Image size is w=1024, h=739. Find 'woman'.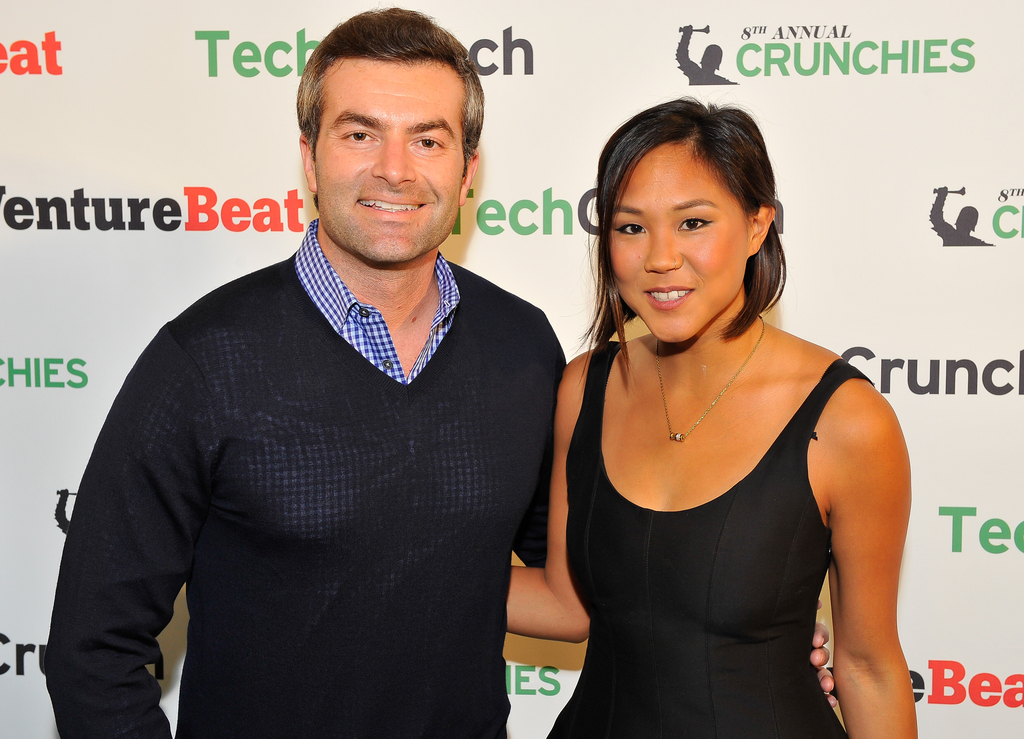
Rect(504, 97, 914, 722).
